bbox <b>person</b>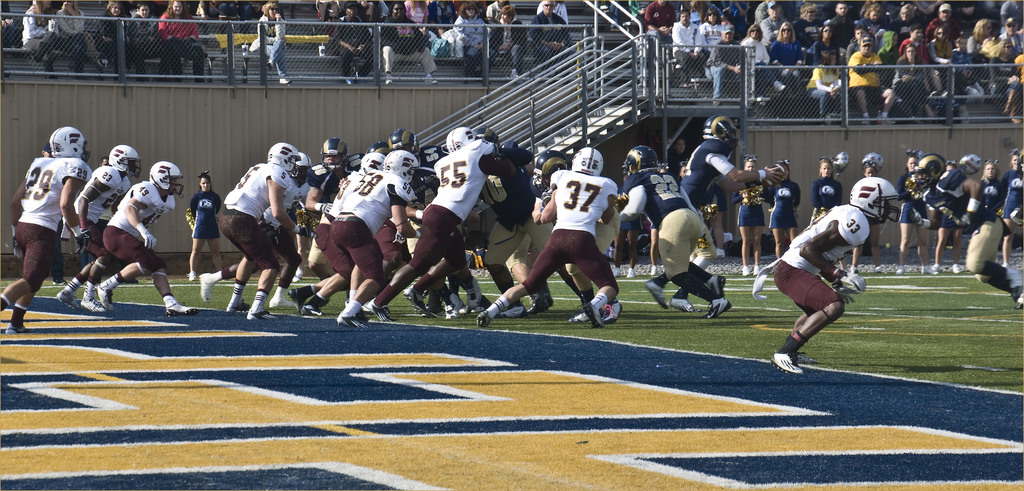
crop(762, 157, 805, 252)
